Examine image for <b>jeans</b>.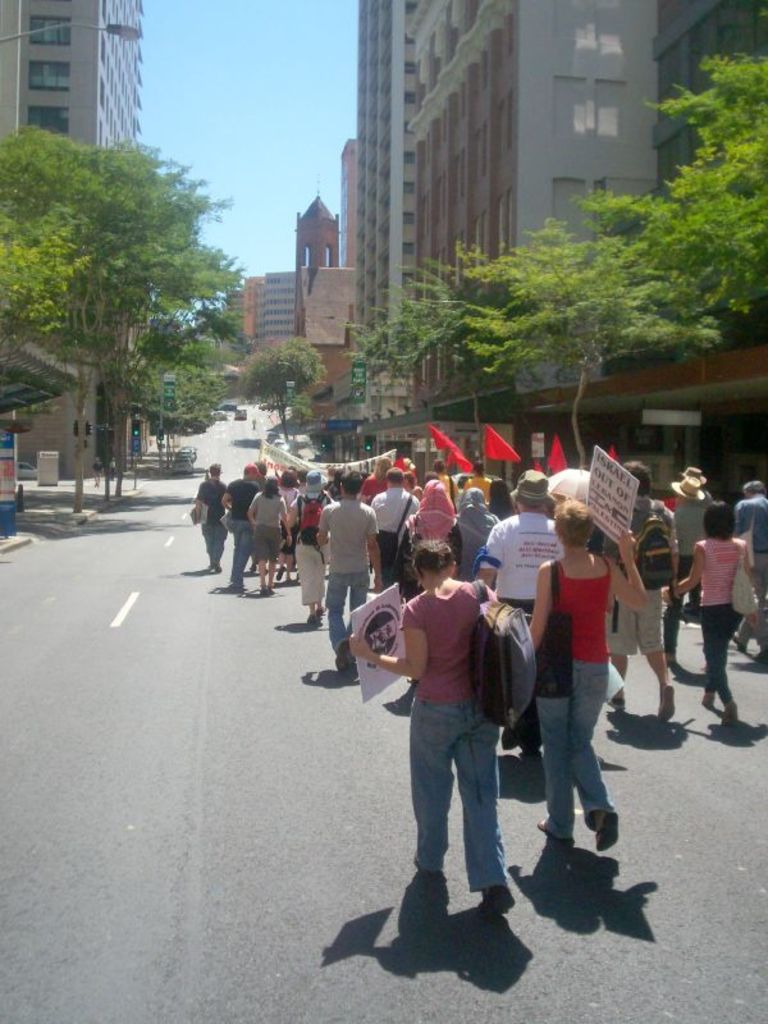
Examination result: (408, 689, 511, 879).
